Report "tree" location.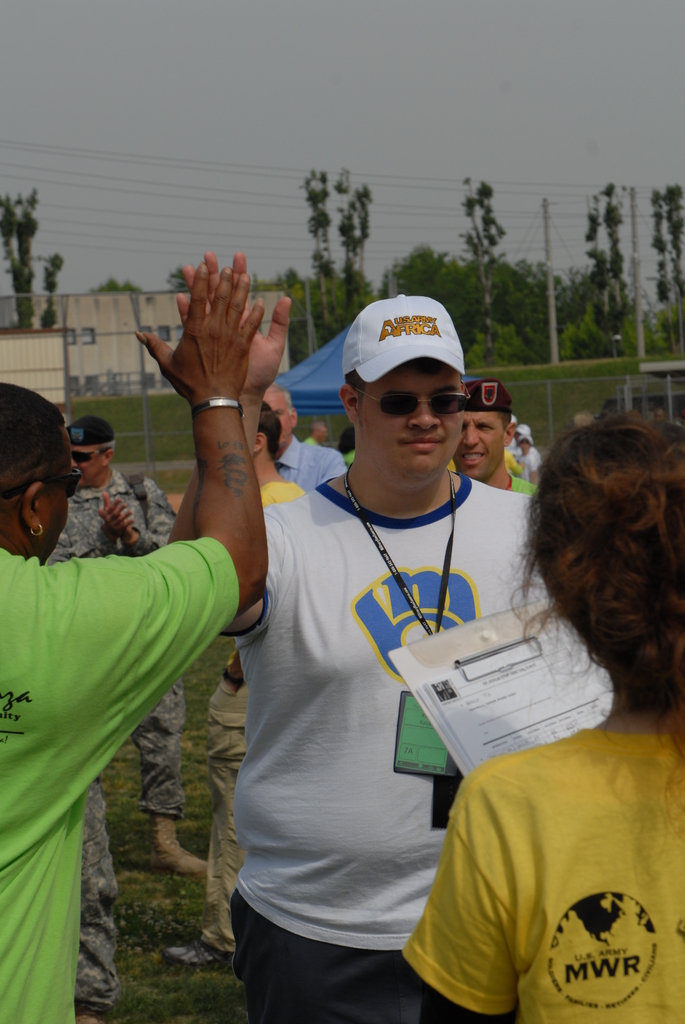
Report: bbox(170, 262, 193, 291).
